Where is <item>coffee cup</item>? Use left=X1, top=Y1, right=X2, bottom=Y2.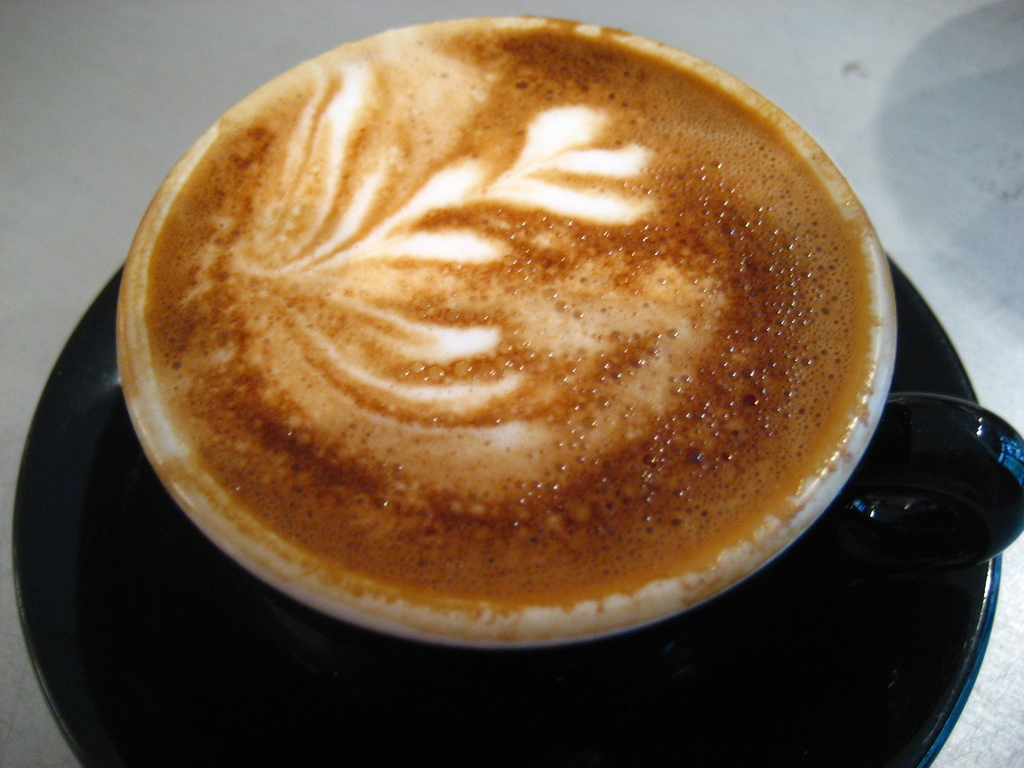
left=113, top=10, right=1023, bottom=664.
